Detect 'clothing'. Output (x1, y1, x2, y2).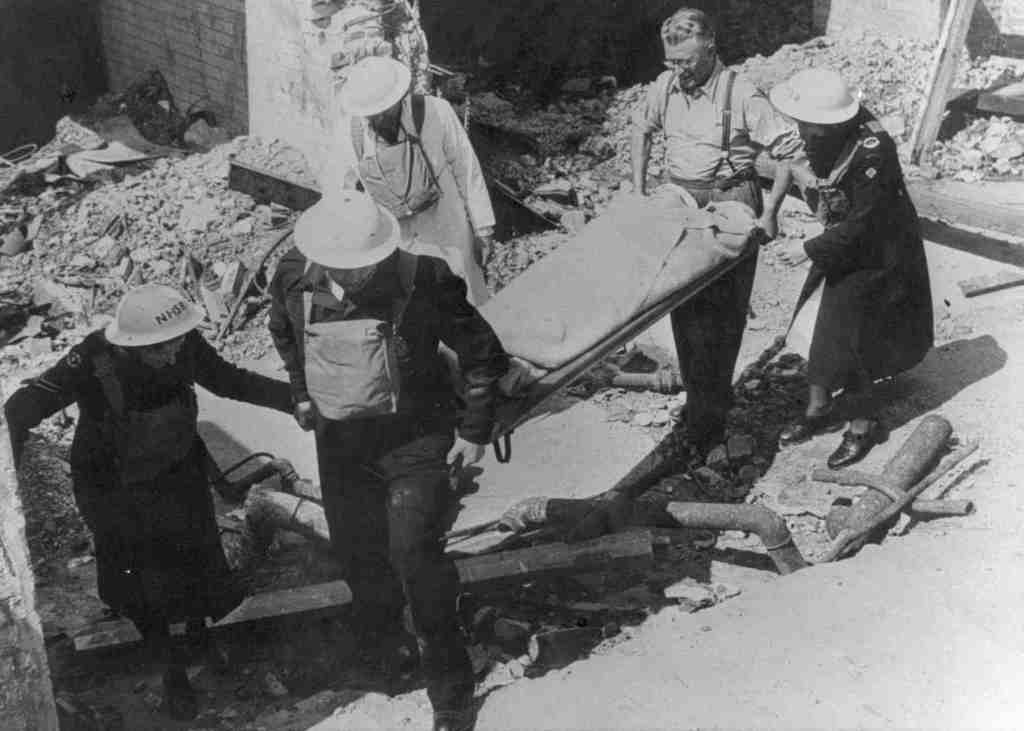
(6, 329, 290, 639).
